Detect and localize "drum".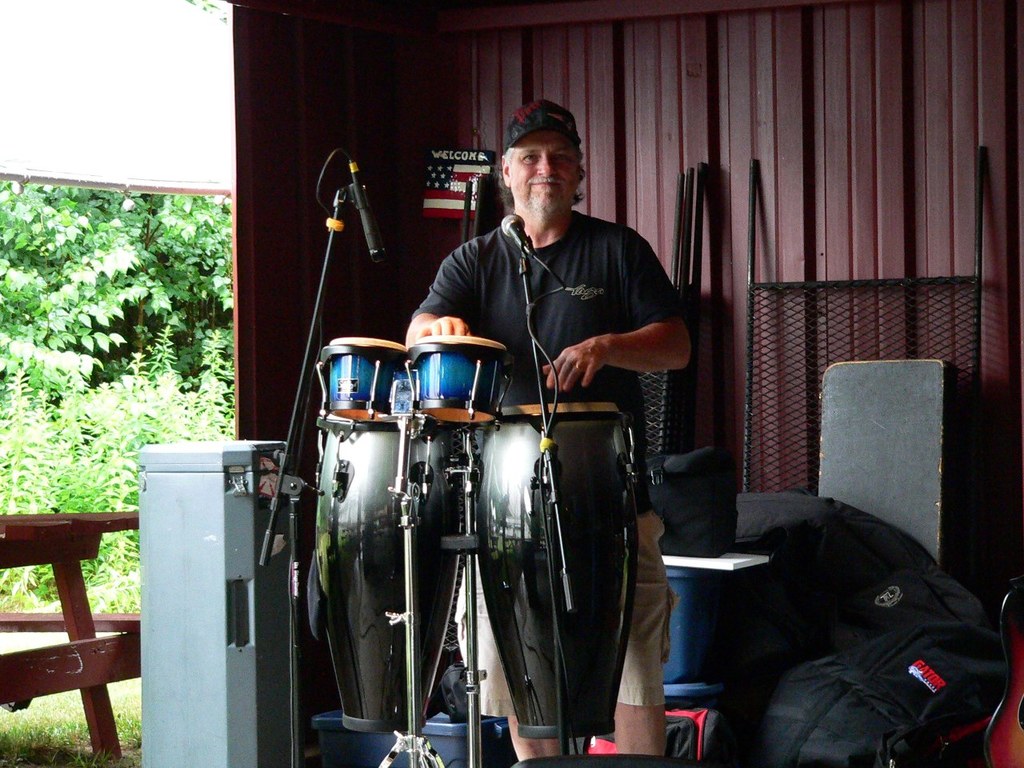
Localized at (x1=466, y1=398, x2=658, y2=746).
